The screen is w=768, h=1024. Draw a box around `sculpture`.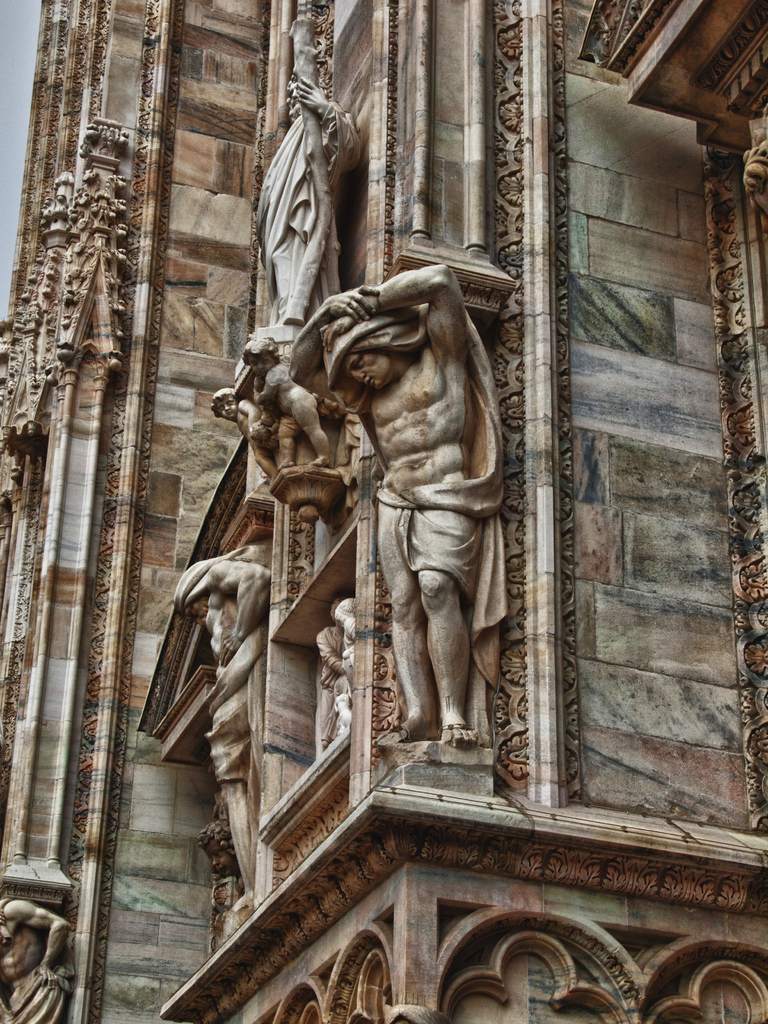
(left=0, top=897, right=70, bottom=1023).
